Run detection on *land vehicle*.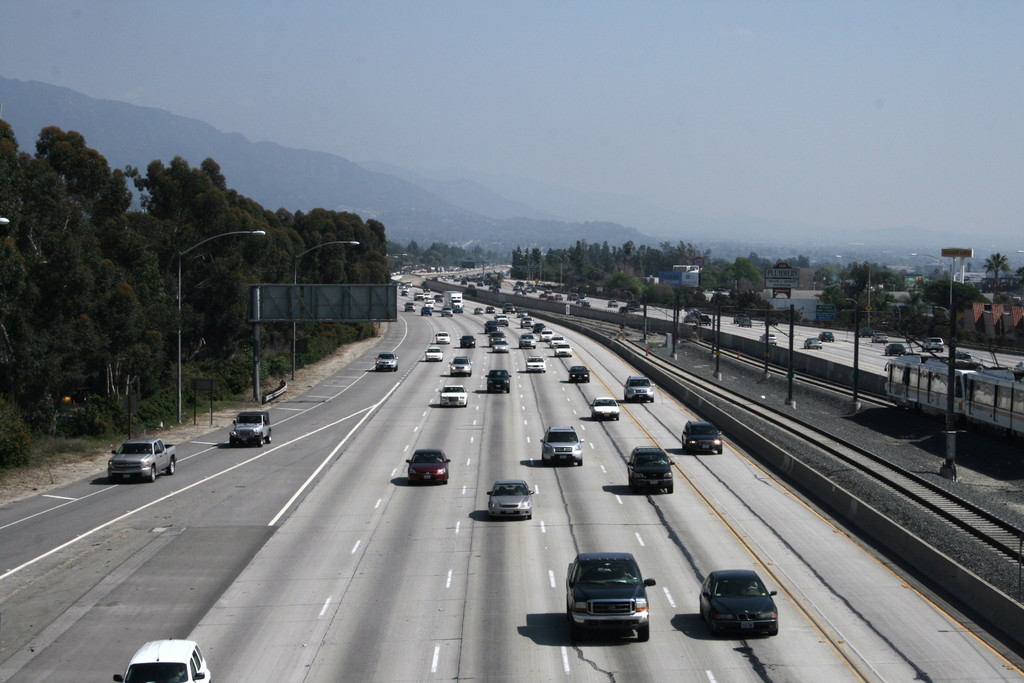
Result: select_region(856, 325, 875, 340).
